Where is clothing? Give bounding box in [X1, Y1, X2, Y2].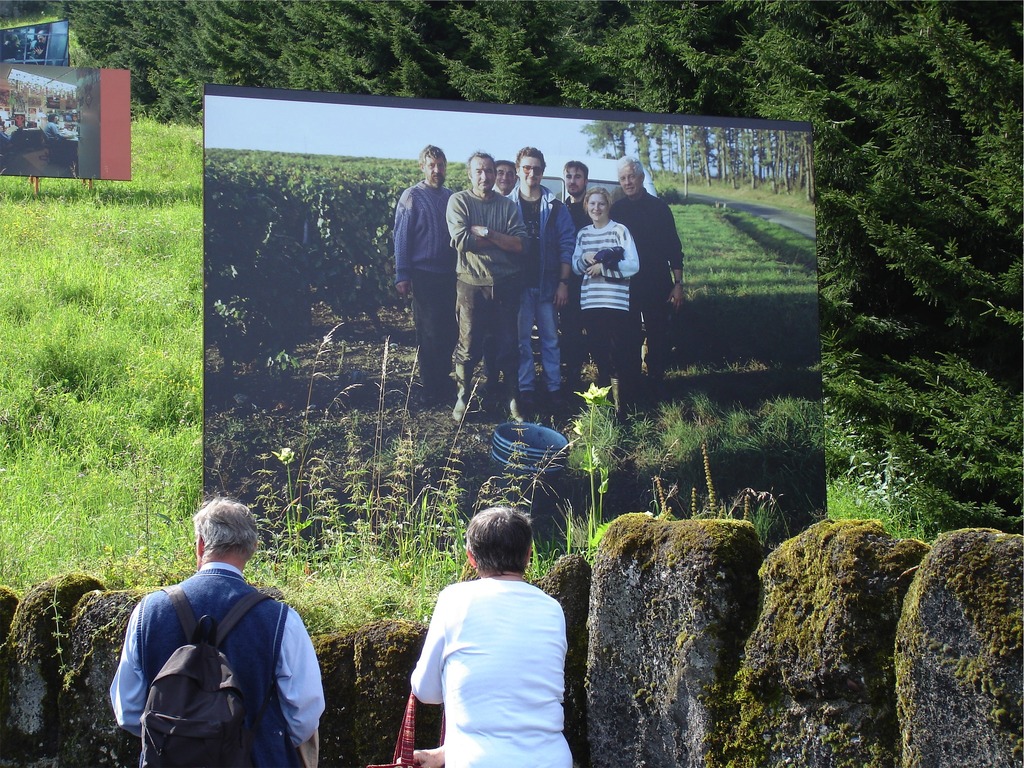
[107, 558, 329, 765].
